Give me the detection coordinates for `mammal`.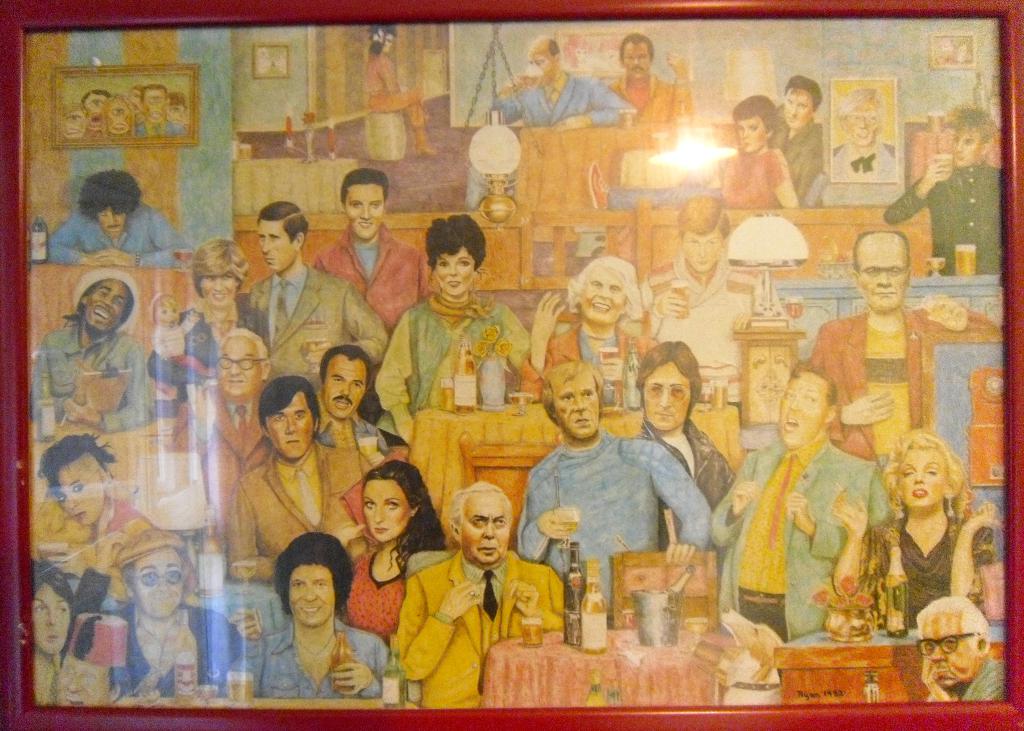
crop(632, 335, 741, 548).
